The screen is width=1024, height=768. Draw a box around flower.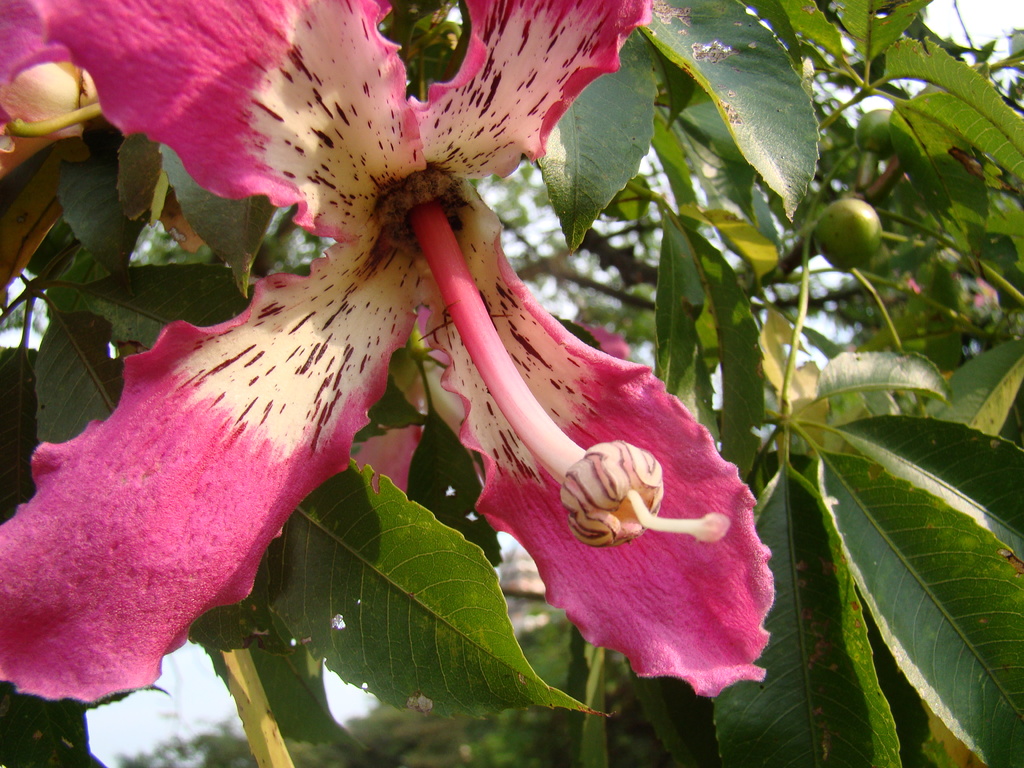
[x1=75, y1=18, x2=815, y2=691].
